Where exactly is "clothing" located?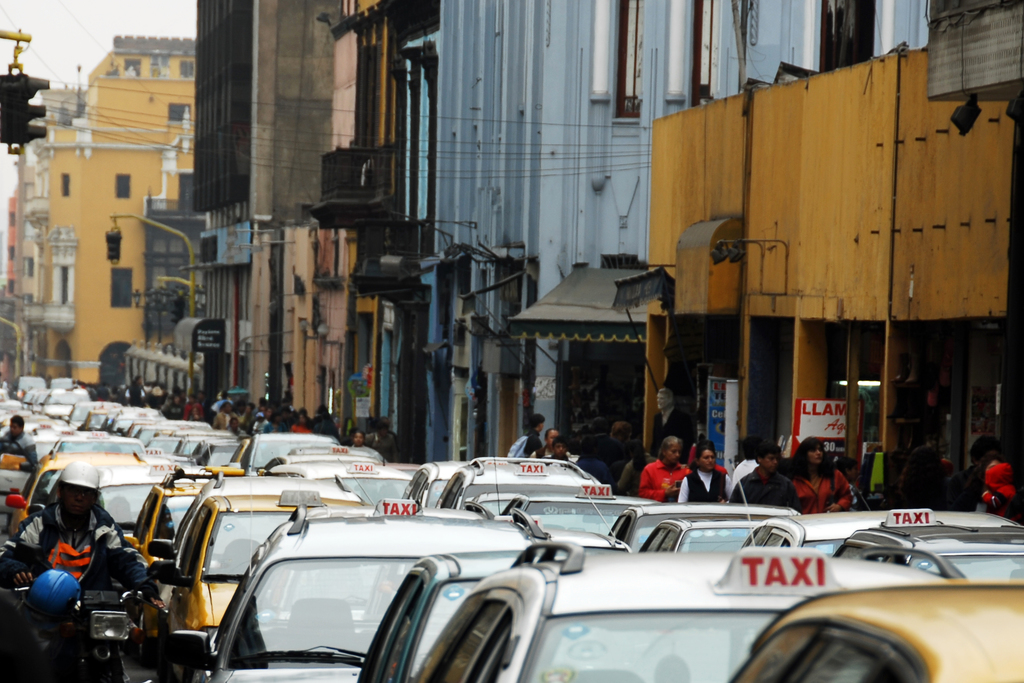
Its bounding box is rect(4, 501, 145, 682).
